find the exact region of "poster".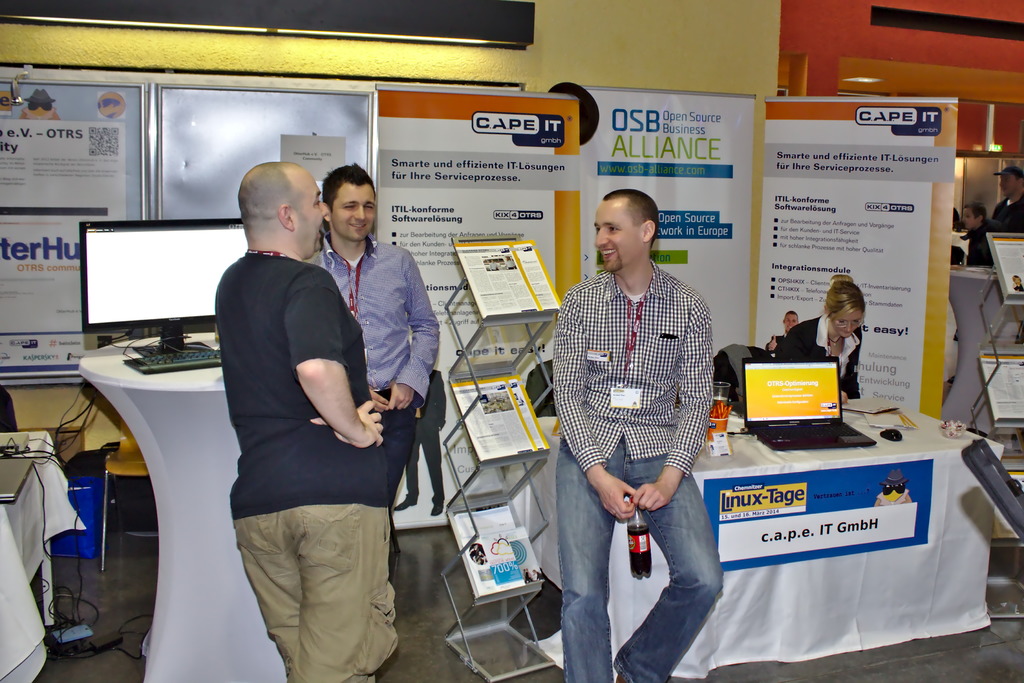
Exact region: crop(753, 99, 960, 420).
